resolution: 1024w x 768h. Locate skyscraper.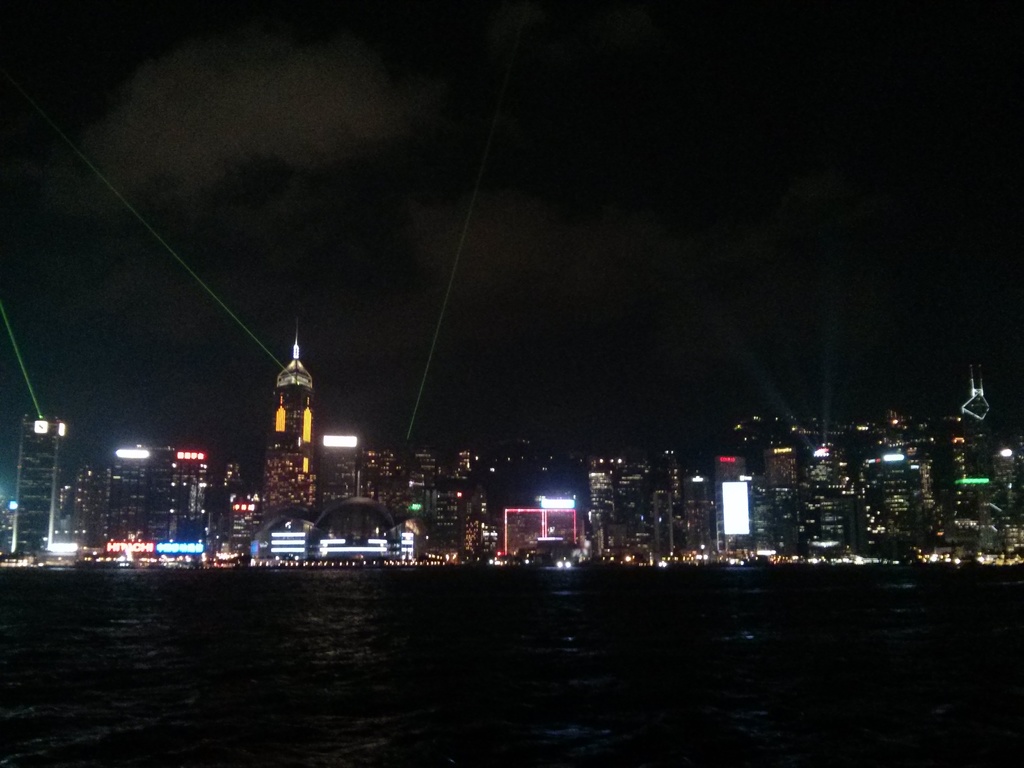
[left=13, top=414, right=60, bottom=556].
